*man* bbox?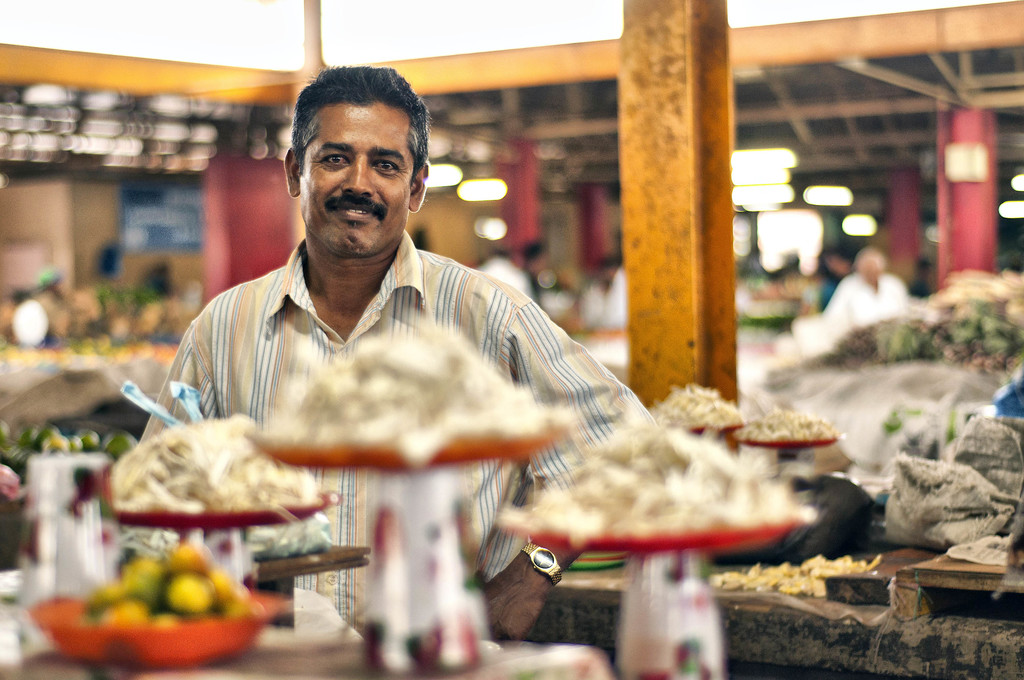
[x1=524, y1=237, x2=548, y2=299]
